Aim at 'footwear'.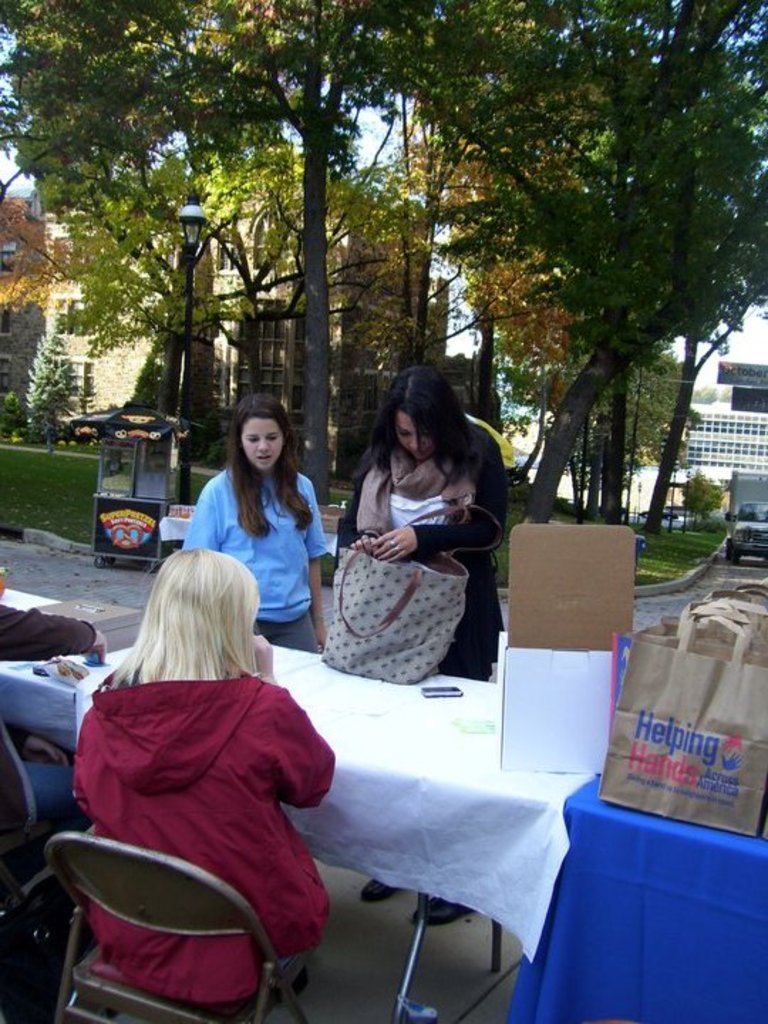
Aimed at {"x1": 361, "y1": 879, "x2": 405, "y2": 907}.
